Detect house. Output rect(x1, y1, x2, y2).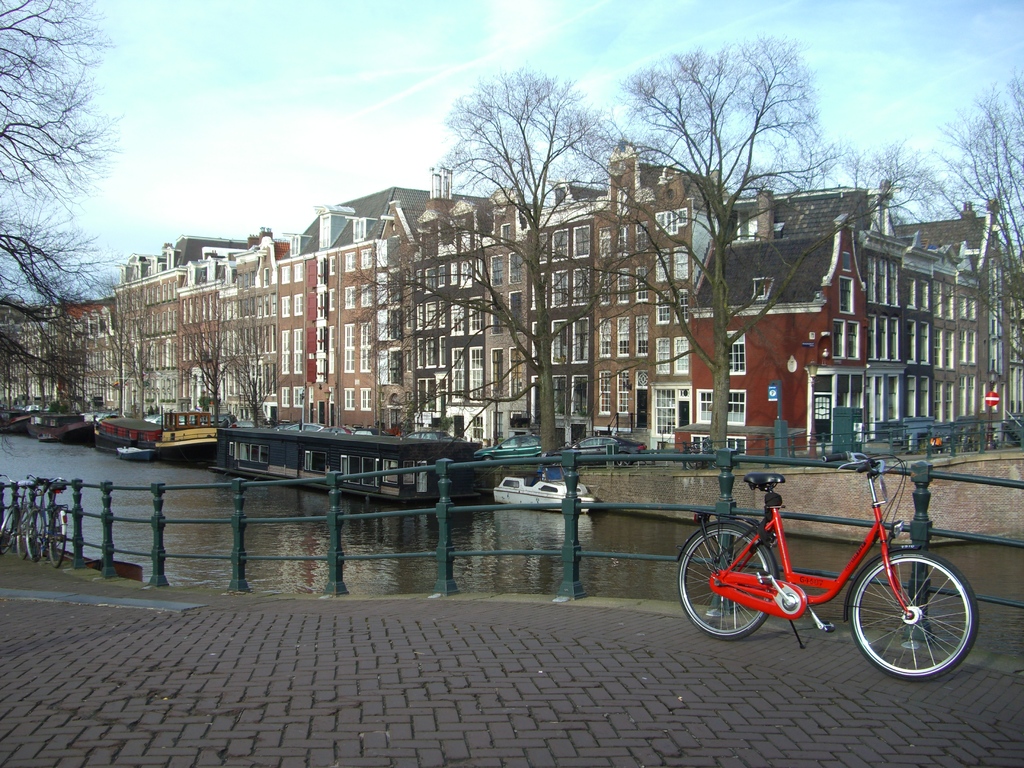
rect(0, 305, 61, 415).
